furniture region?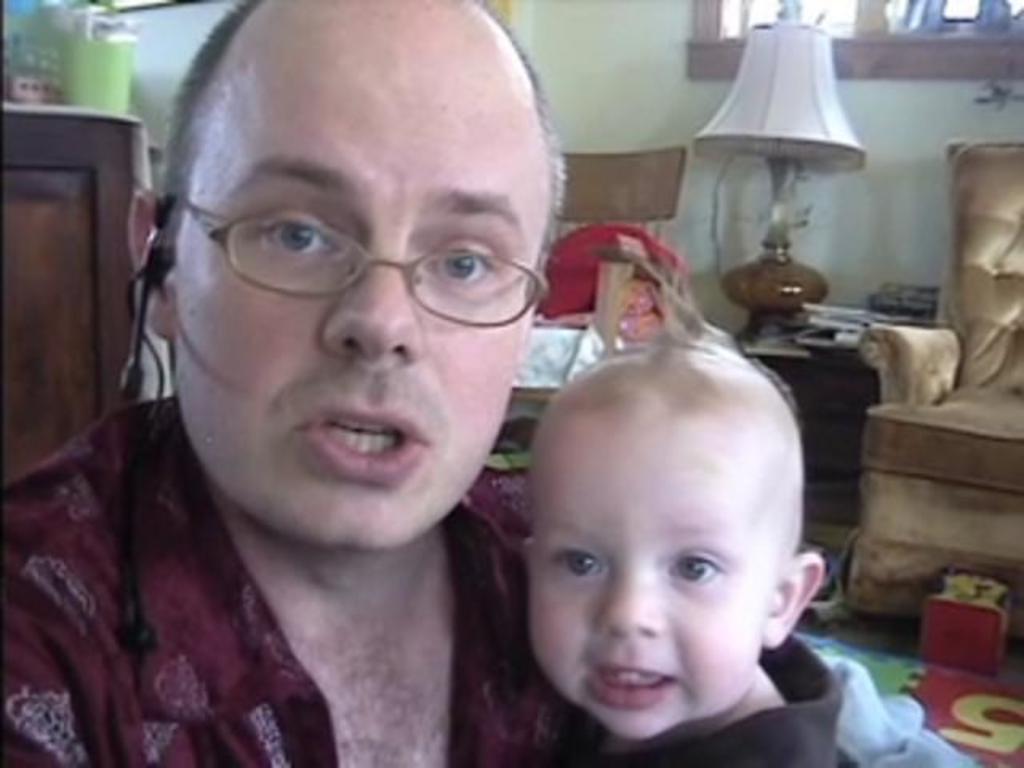
[x1=747, y1=347, x2=878, y2=501]
